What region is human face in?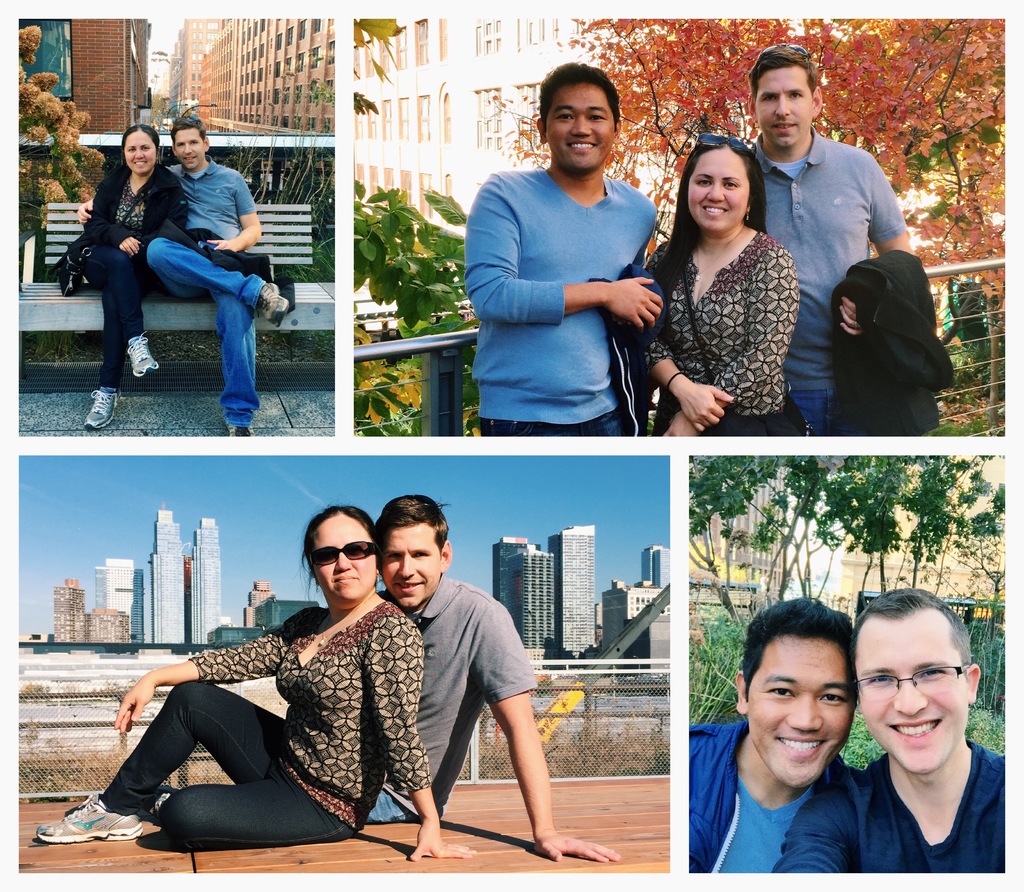
crop(312, 517, 374, 607).
